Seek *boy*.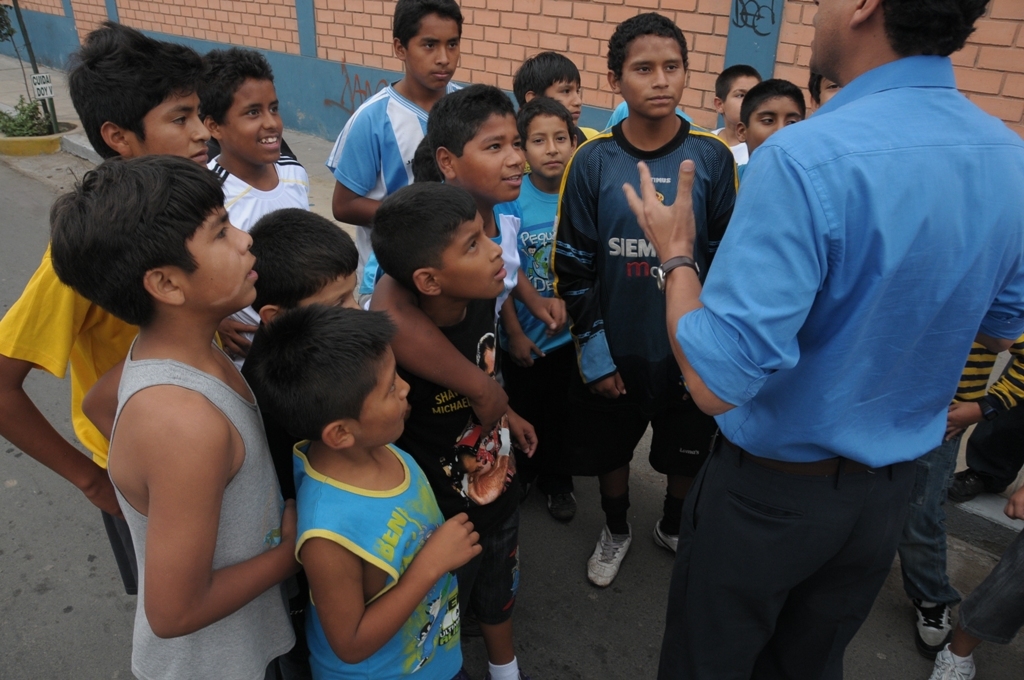
<region>896, 340, 1023, 670</region>.
